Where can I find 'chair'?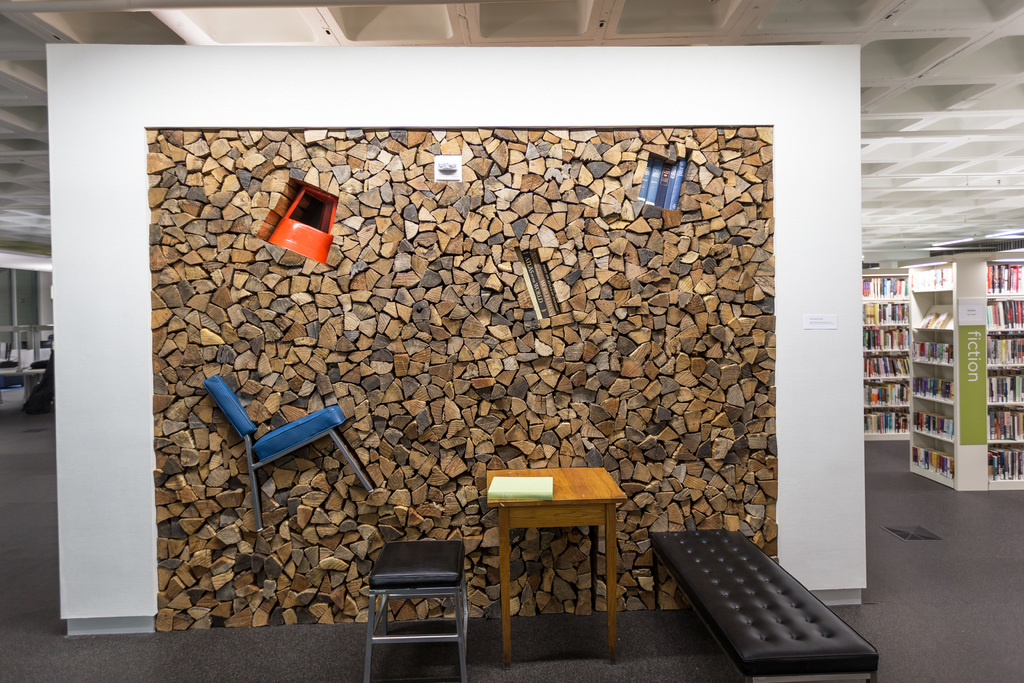
You can find it at box=[360, 526, 478, 664].
